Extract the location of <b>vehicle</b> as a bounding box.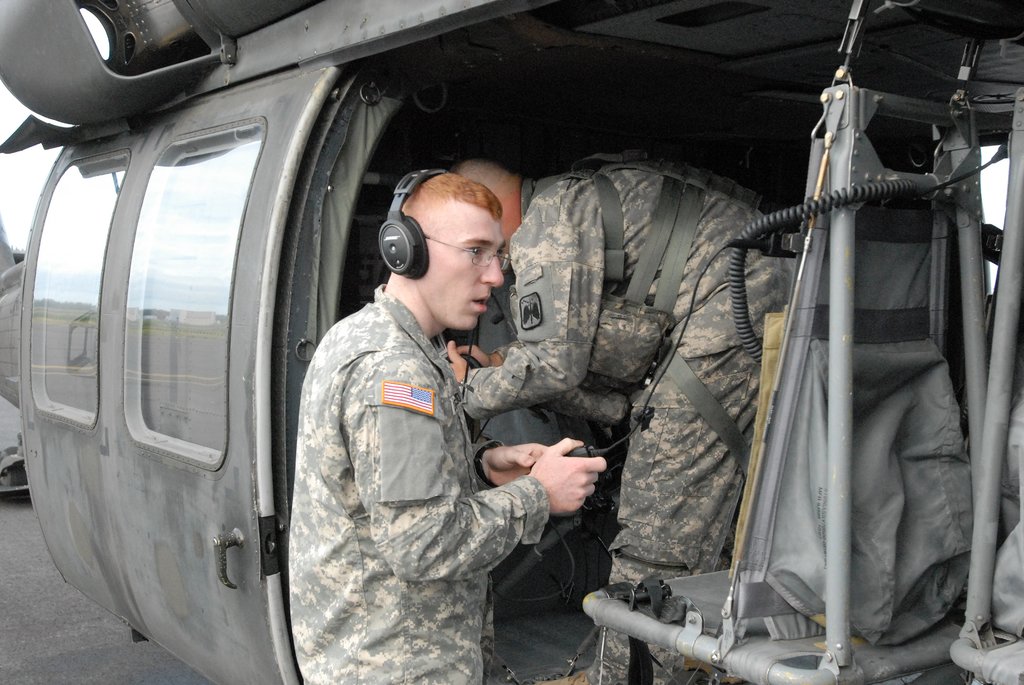
box=[0, 13, 907, 677].
